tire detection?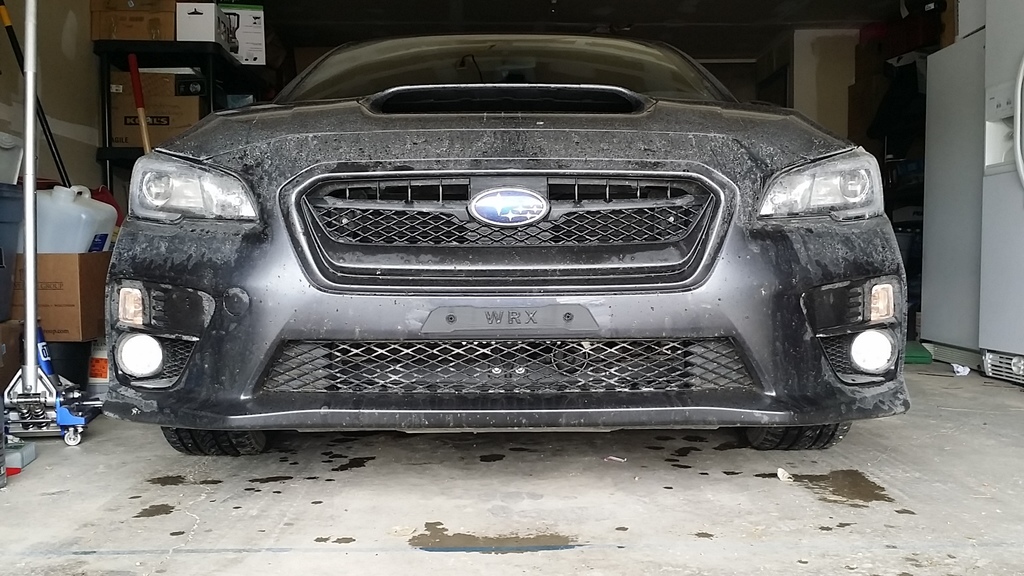
select_region(747, 423, 857, 453)
